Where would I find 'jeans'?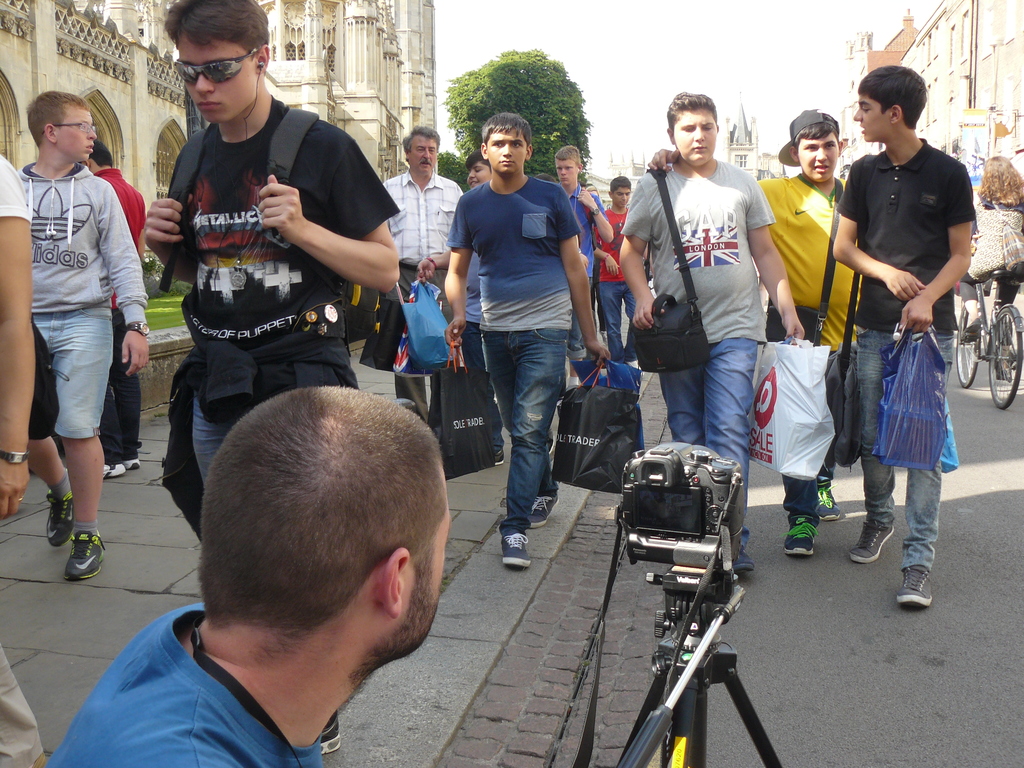
At 855 332 945 570.
